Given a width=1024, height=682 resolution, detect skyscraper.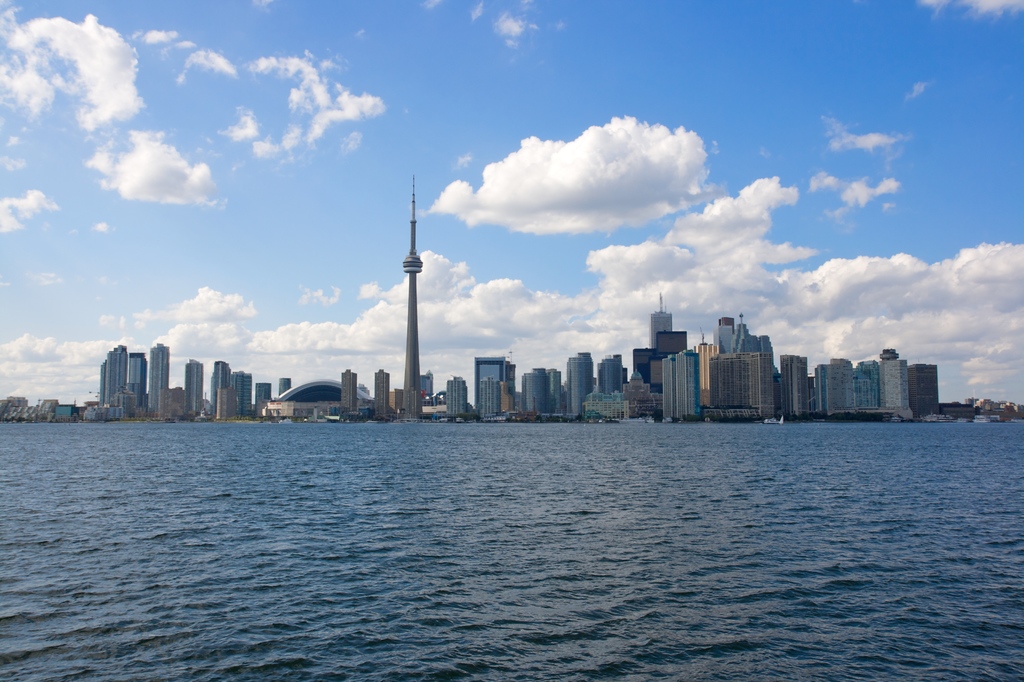
375 368 393 420.
